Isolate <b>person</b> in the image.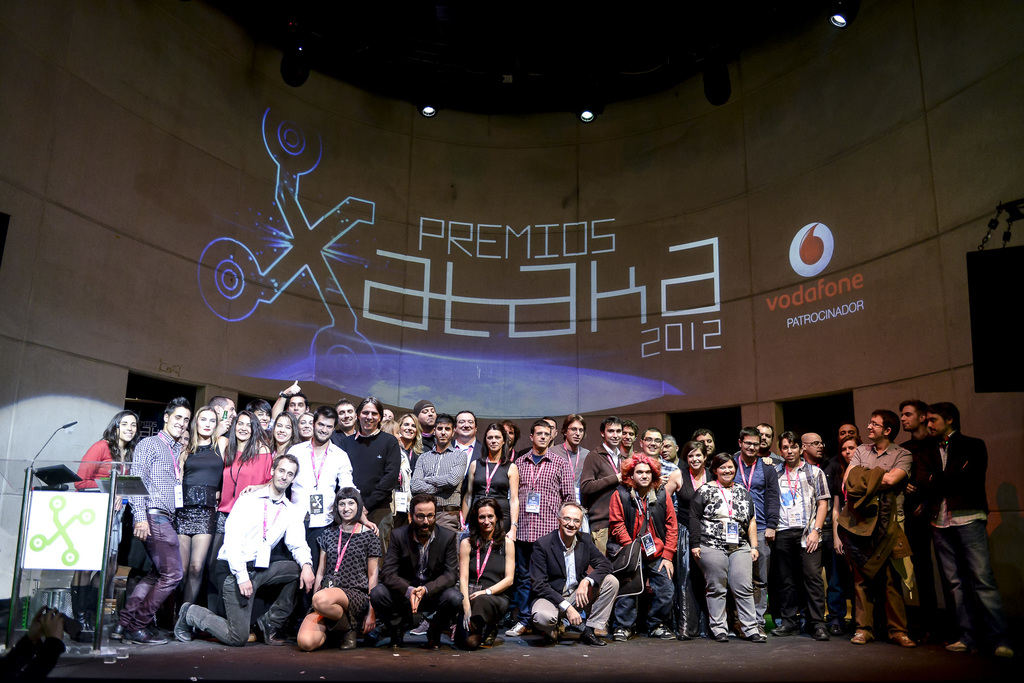
Isolated region: bbox(287, 395, 309, 419).
